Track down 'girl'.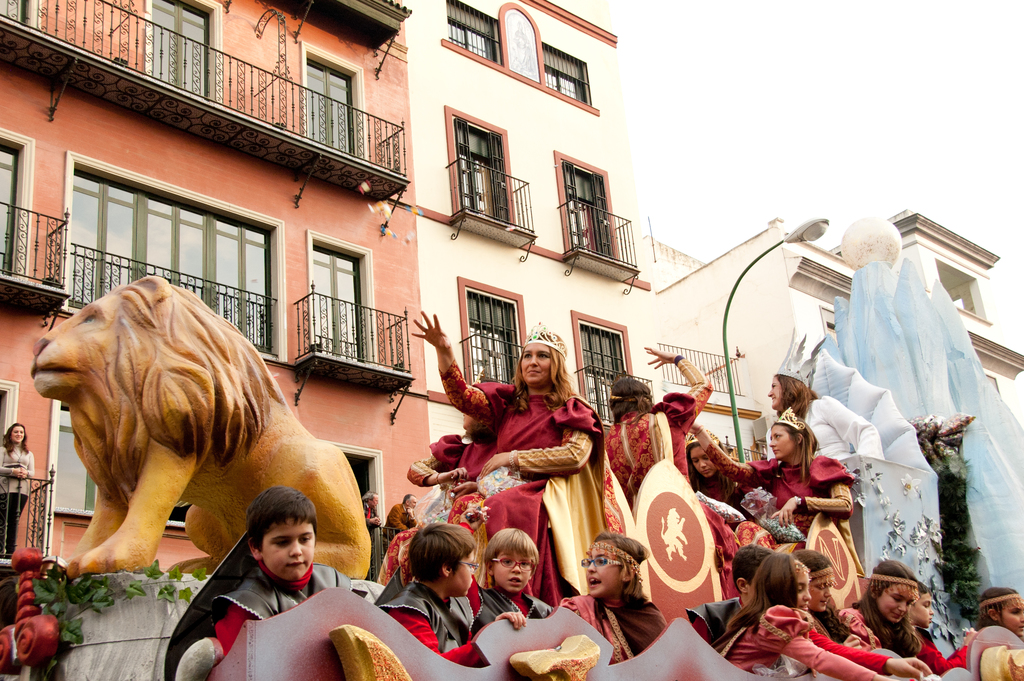
Tracked to rect(554, 528, 668, 669).
